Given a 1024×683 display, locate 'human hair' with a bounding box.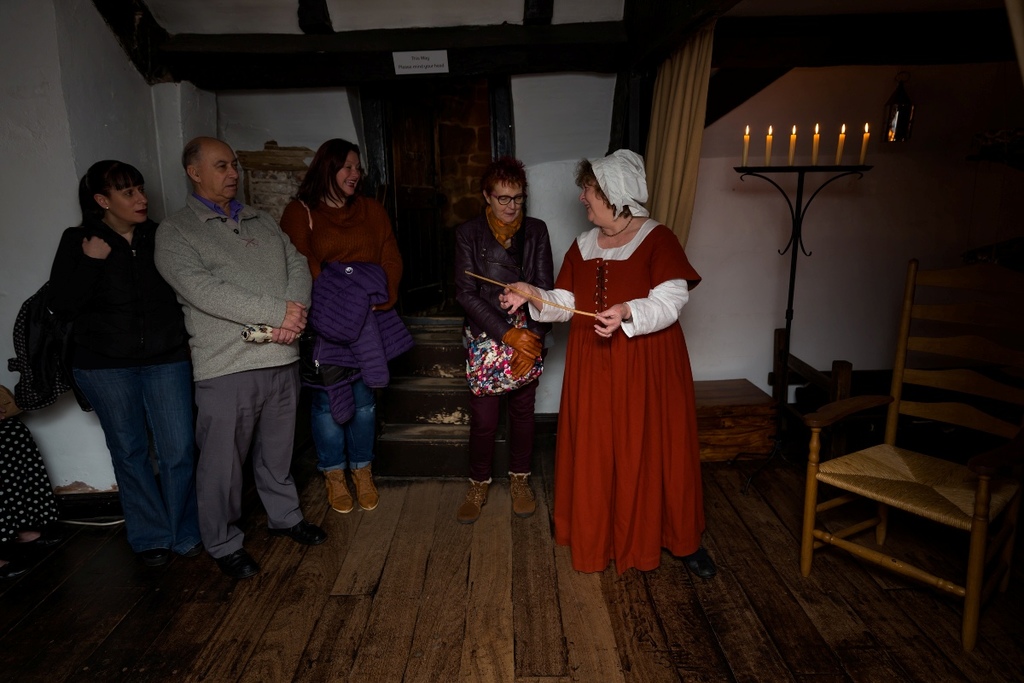
Located: x1=479, y1=157, x2=529, y2=207.
